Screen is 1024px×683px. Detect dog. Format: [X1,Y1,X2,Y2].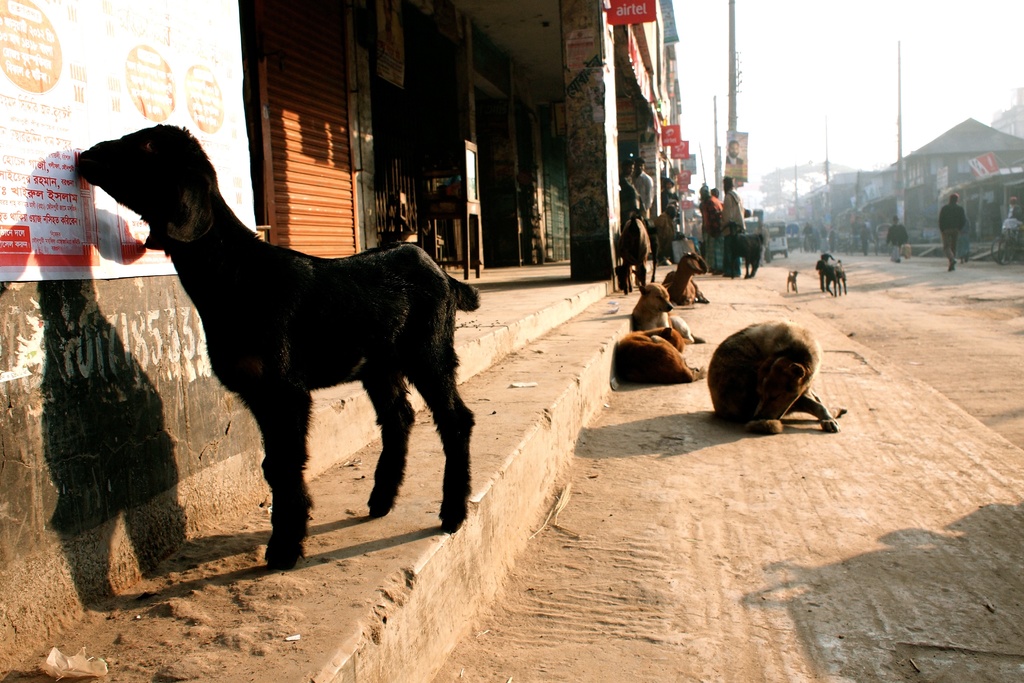
[632,281,700,344].
